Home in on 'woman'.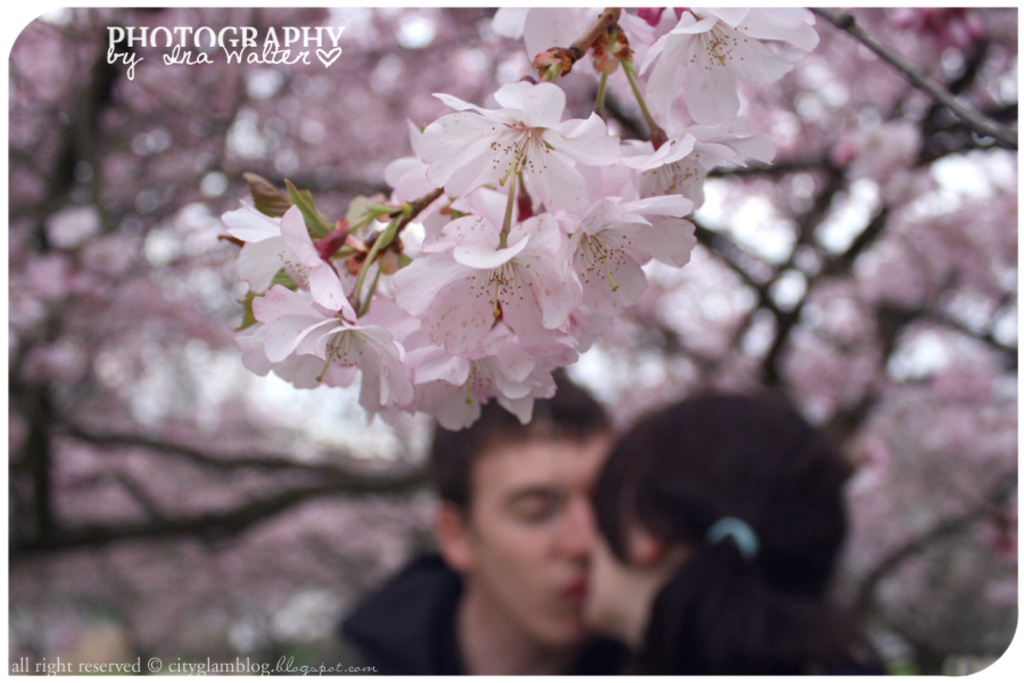
Homed in at select_region(540, 371, 893, 682).
